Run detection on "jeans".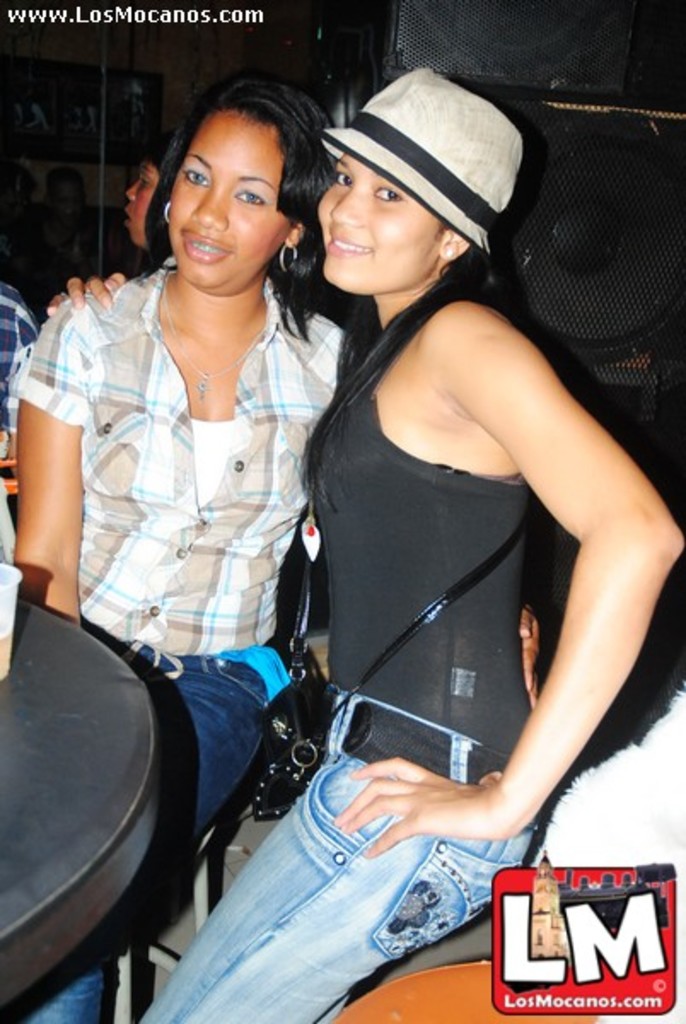
Result: 9 647 261 1022.
